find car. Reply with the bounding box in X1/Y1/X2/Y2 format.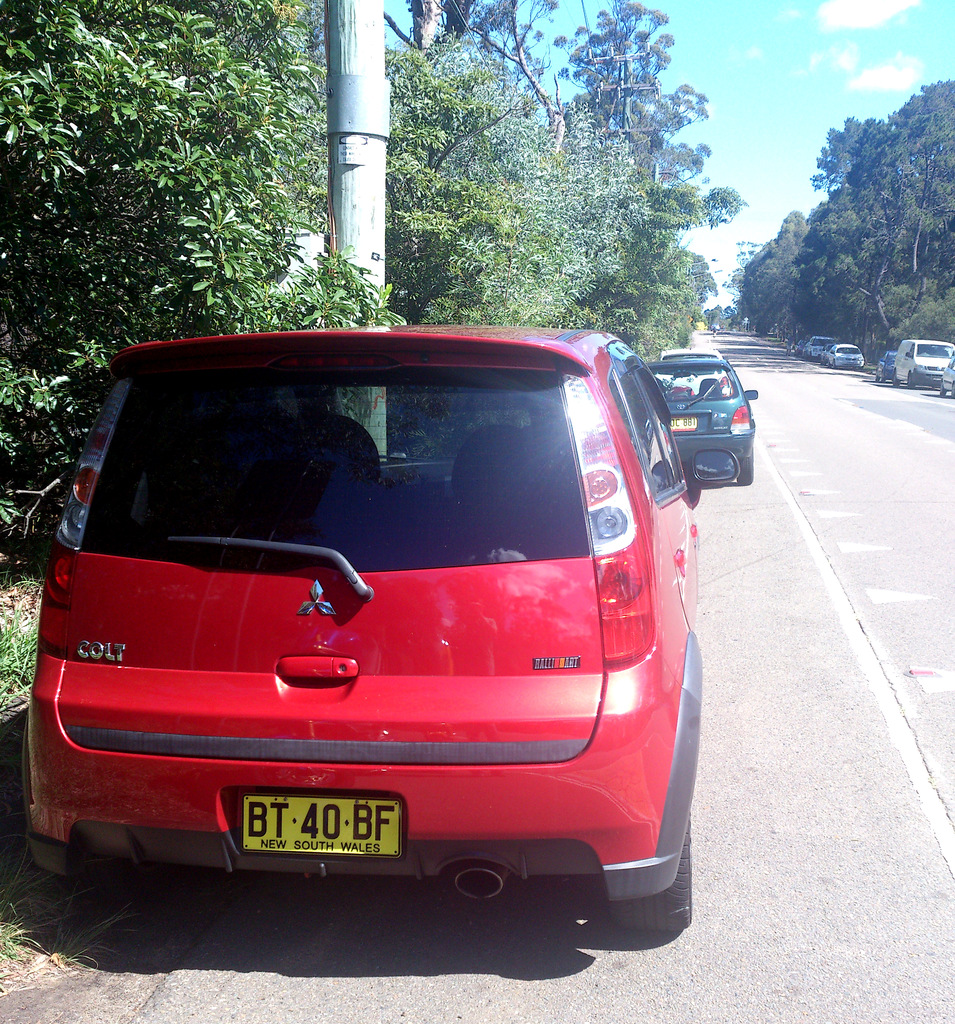
21/332/709/929.
